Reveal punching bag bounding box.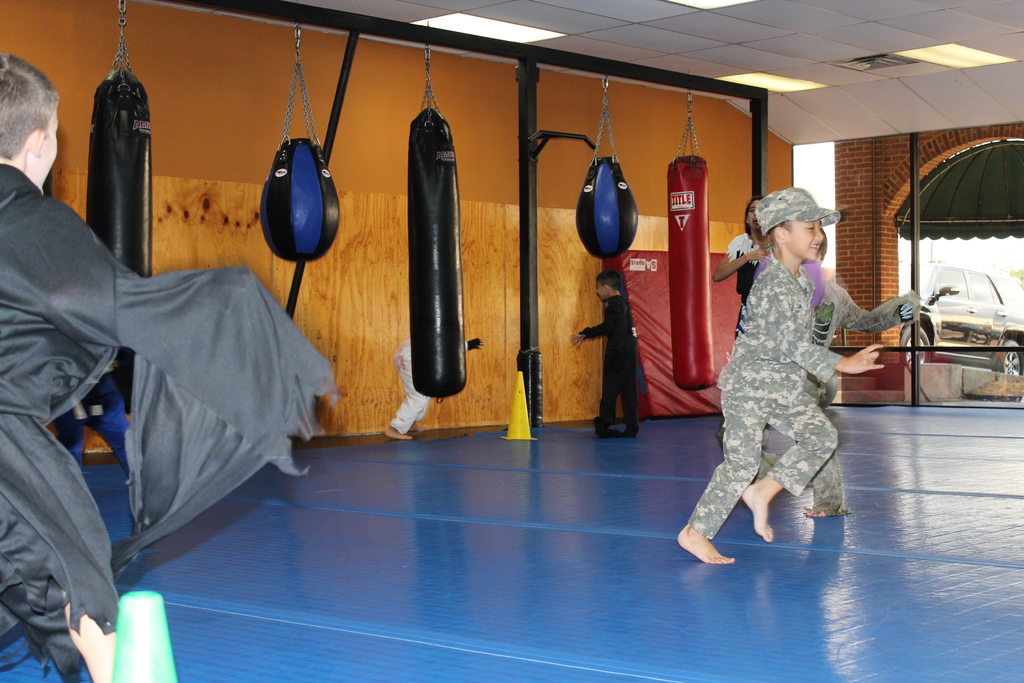
Revealed: box(577, 152, 640, 259).
